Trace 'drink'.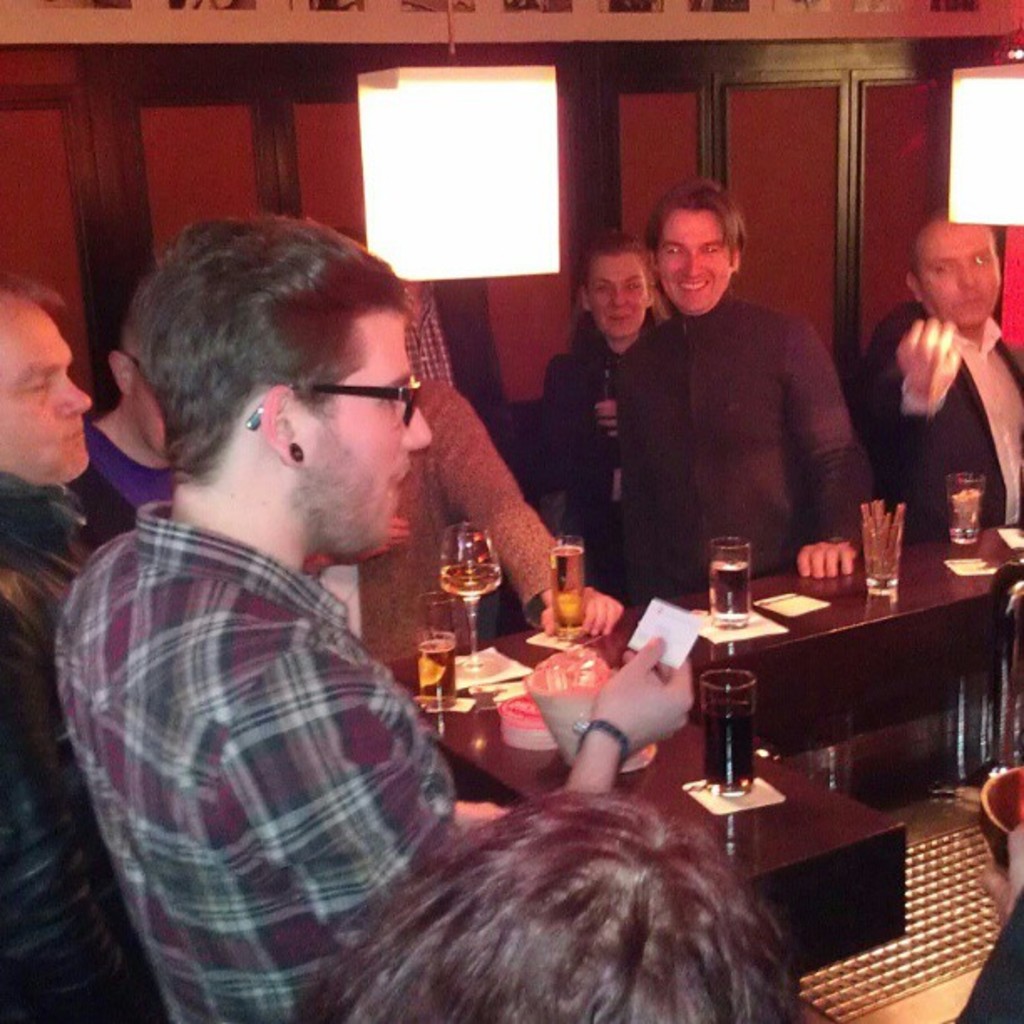
Traced to <box>427,641,458,709</box>.
